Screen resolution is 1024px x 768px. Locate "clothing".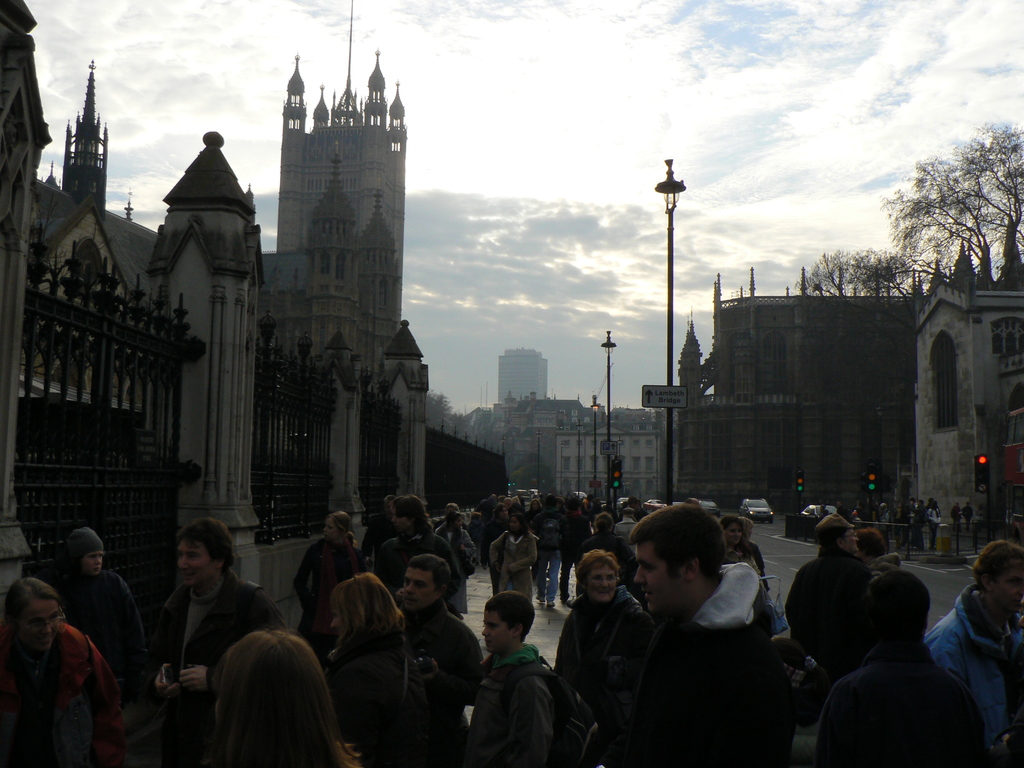
618/518/645/532.
